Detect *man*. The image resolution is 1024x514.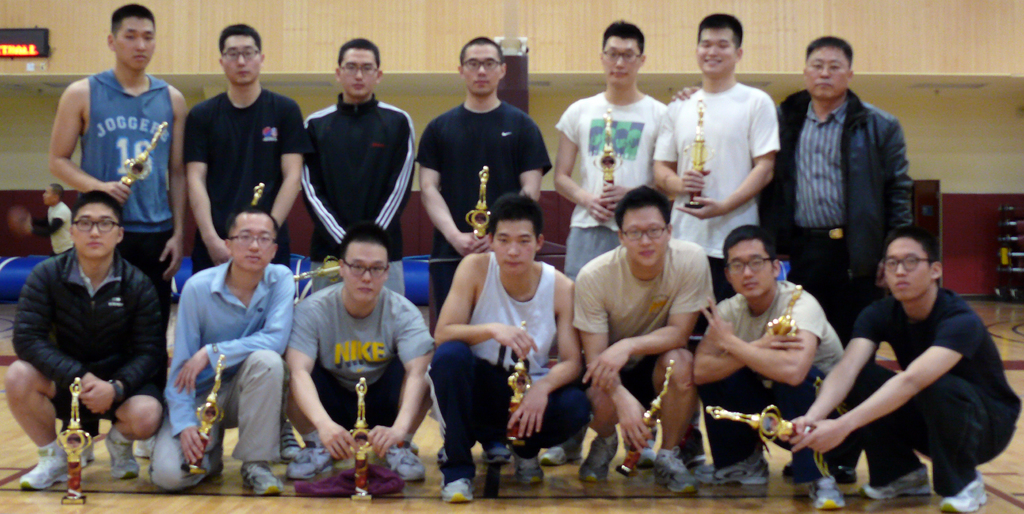
[left=541, top=17, right=669, bottom=469].
